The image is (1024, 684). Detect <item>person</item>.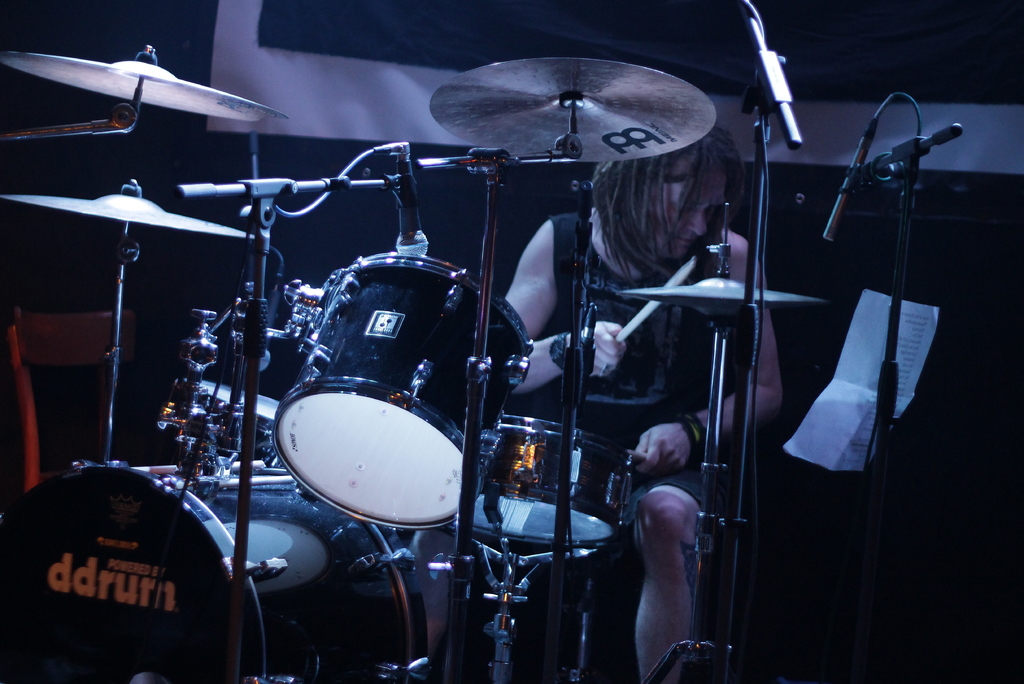
Detection: (x1=511, y1=135, x2=787, y2=683).
